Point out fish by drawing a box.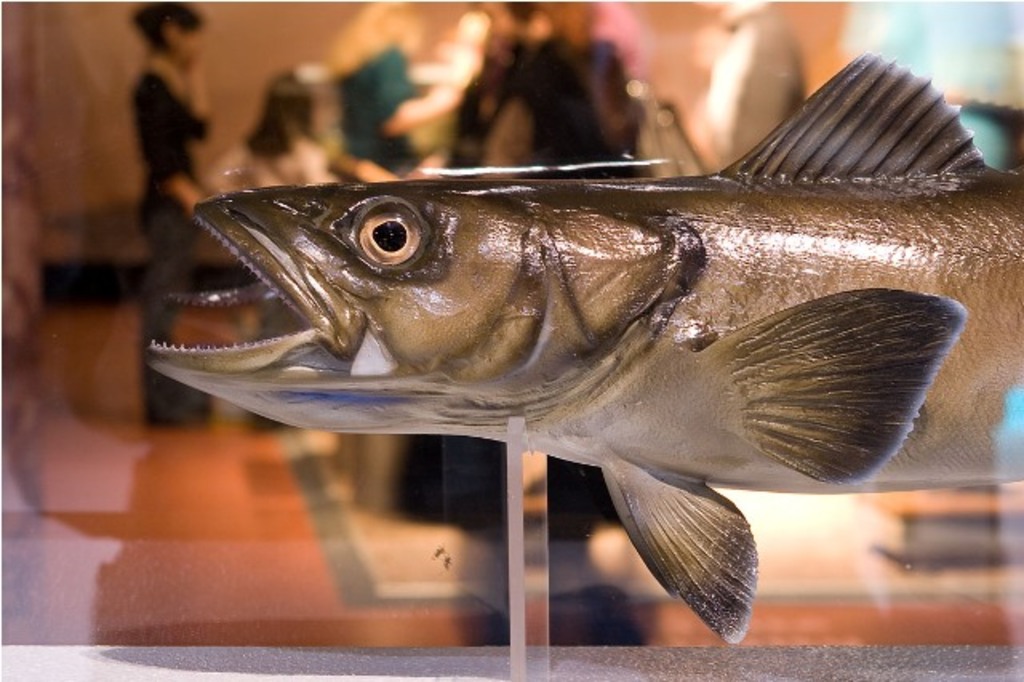
<bbox>146, 61, 1022, 645</bbox>.
